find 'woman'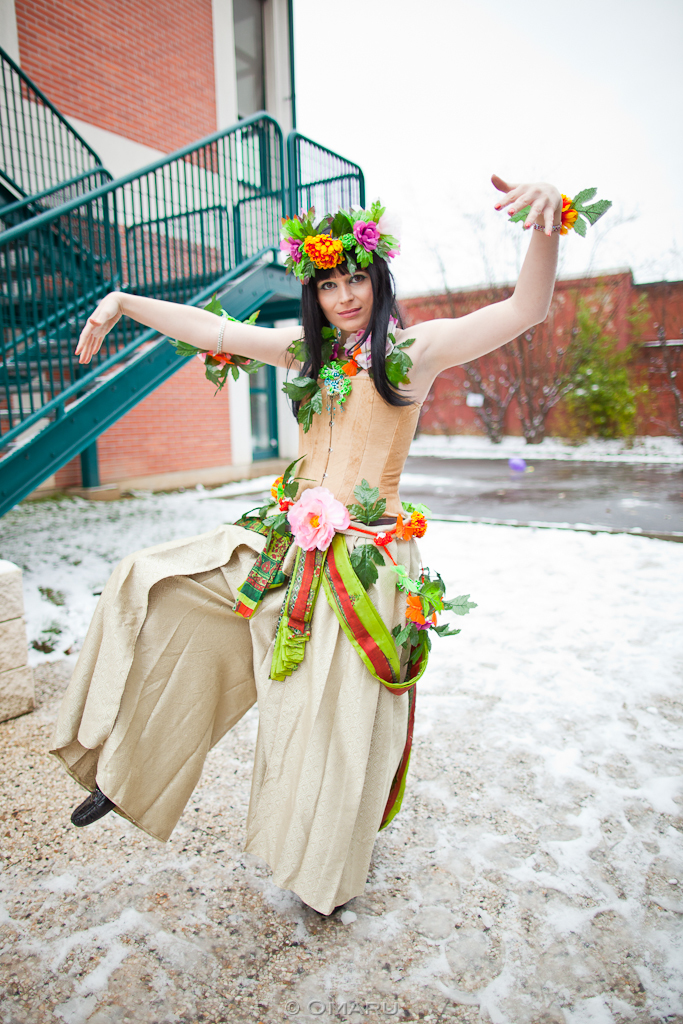
bbox=[69, 175, 565, 925]
